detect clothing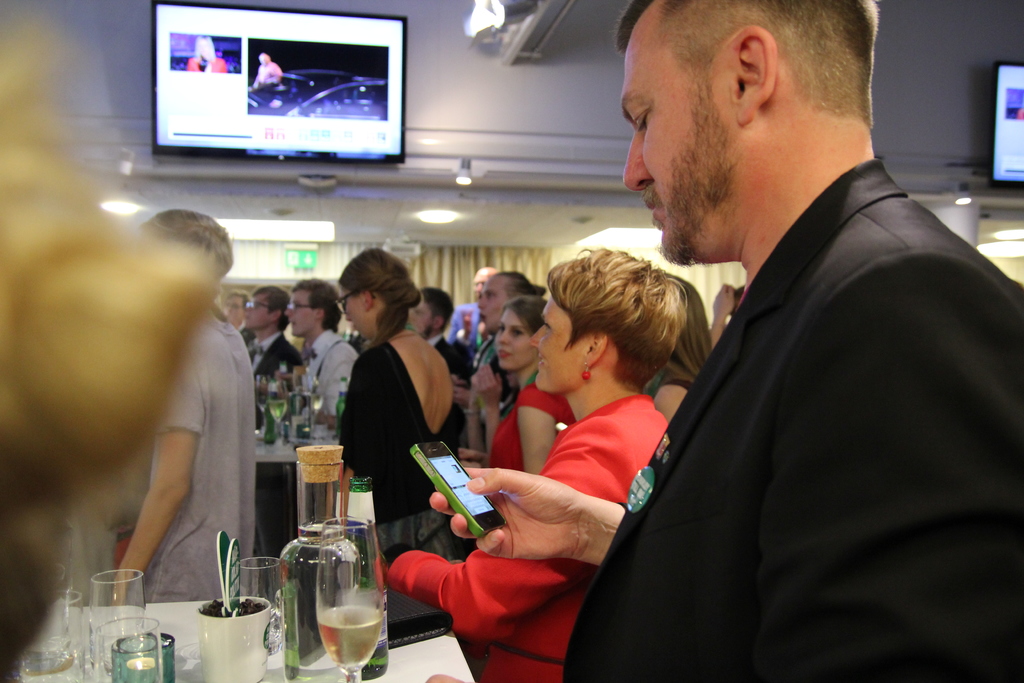
<box>429,338,476,385</box>
